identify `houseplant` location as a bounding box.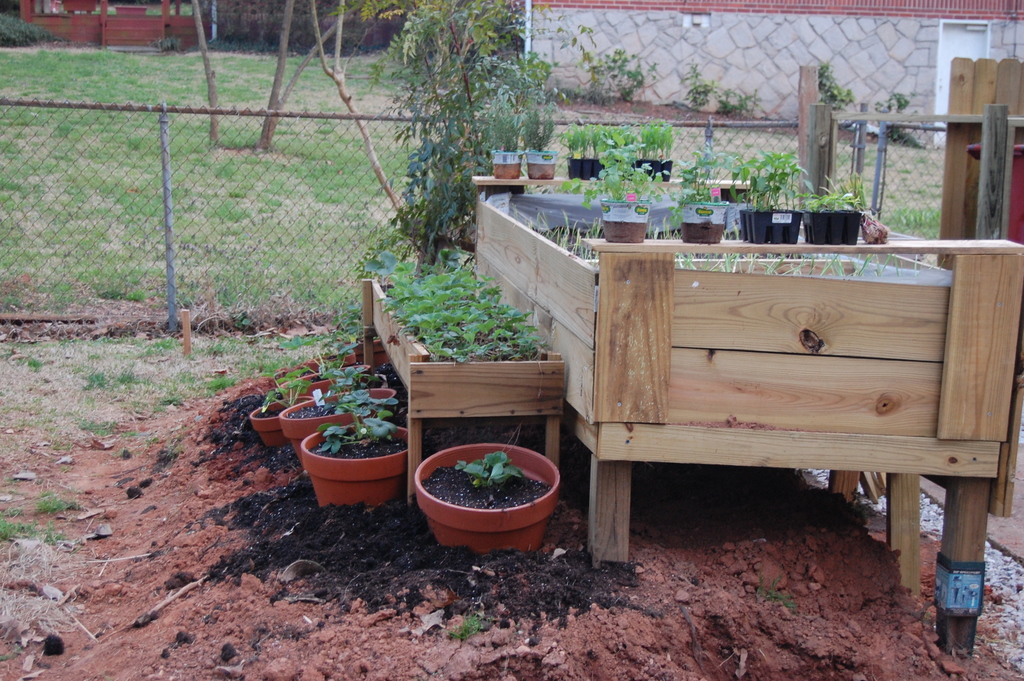
pyautogui.locateOnScreen(635, 123, 685, 184).
